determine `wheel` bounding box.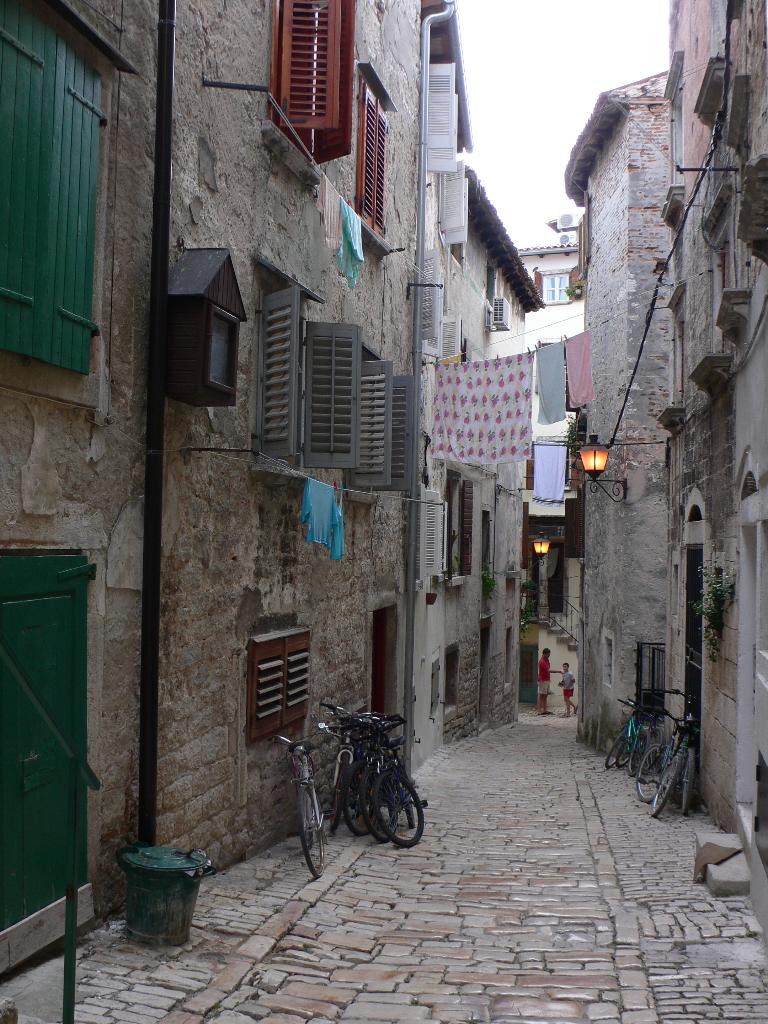
Determined: [606,725,629,772].
